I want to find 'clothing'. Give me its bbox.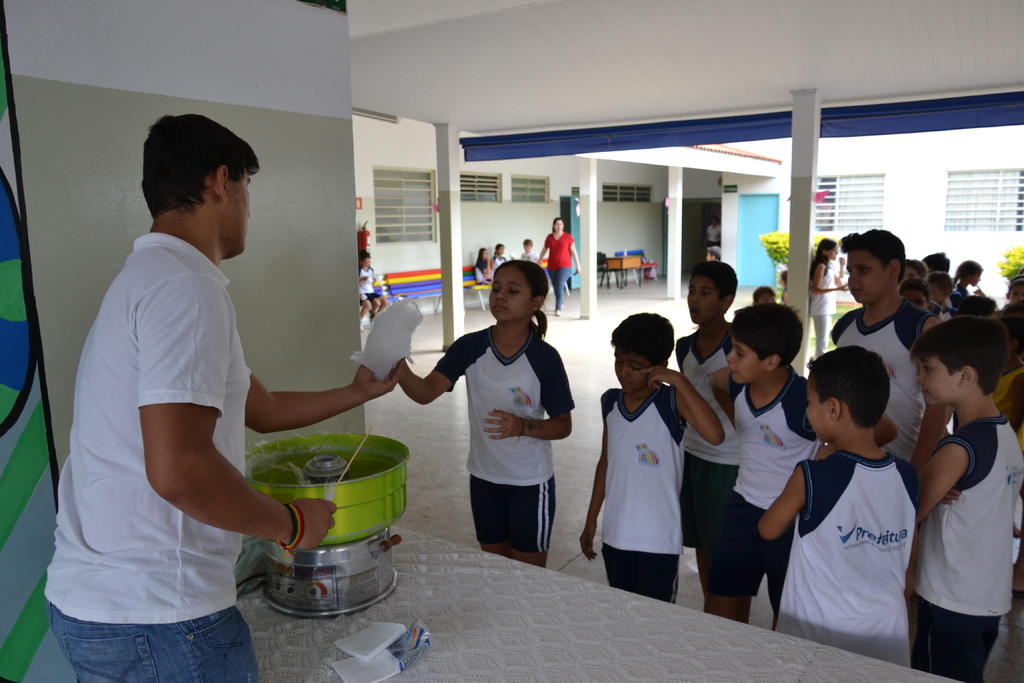
box(943, 308, 958, 322).
